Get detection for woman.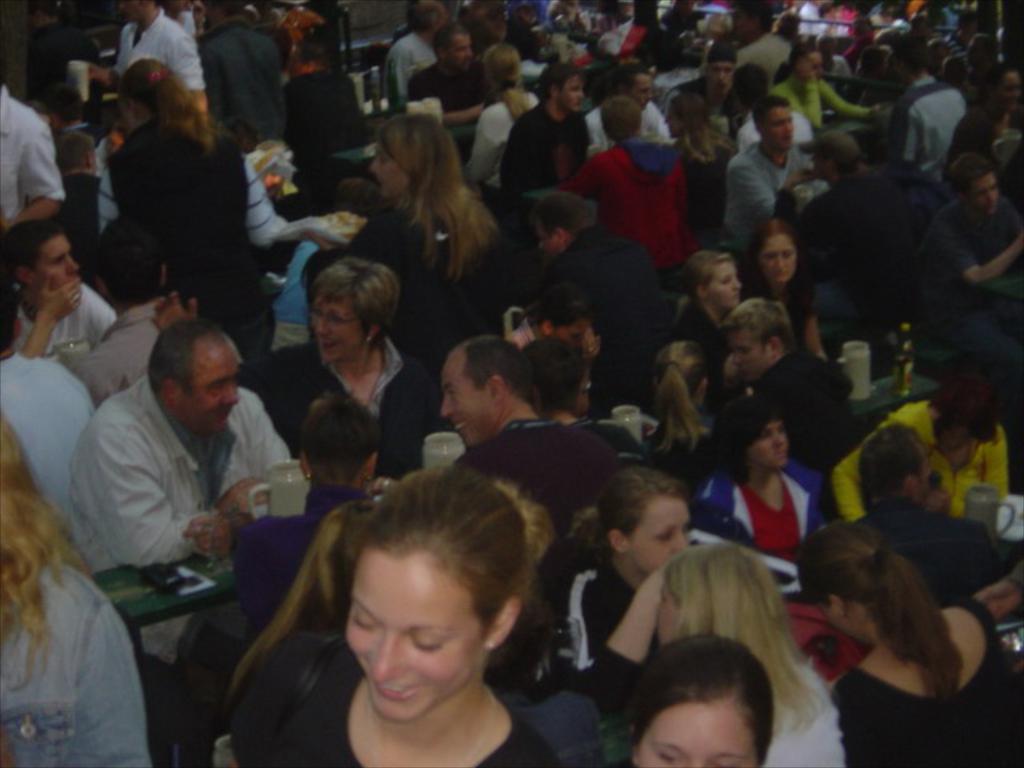
Detection: <bbox>797, 515, 1022, 766</bbox>.
